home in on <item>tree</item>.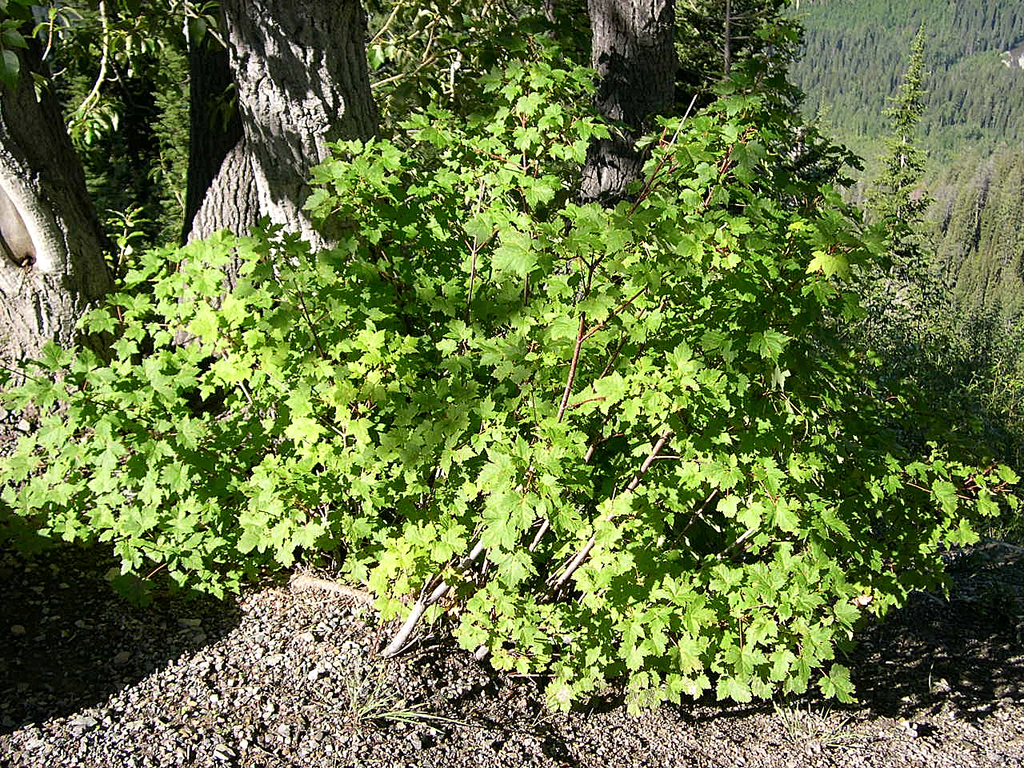
Homed in at BBox(0, 0, 397, 462).
